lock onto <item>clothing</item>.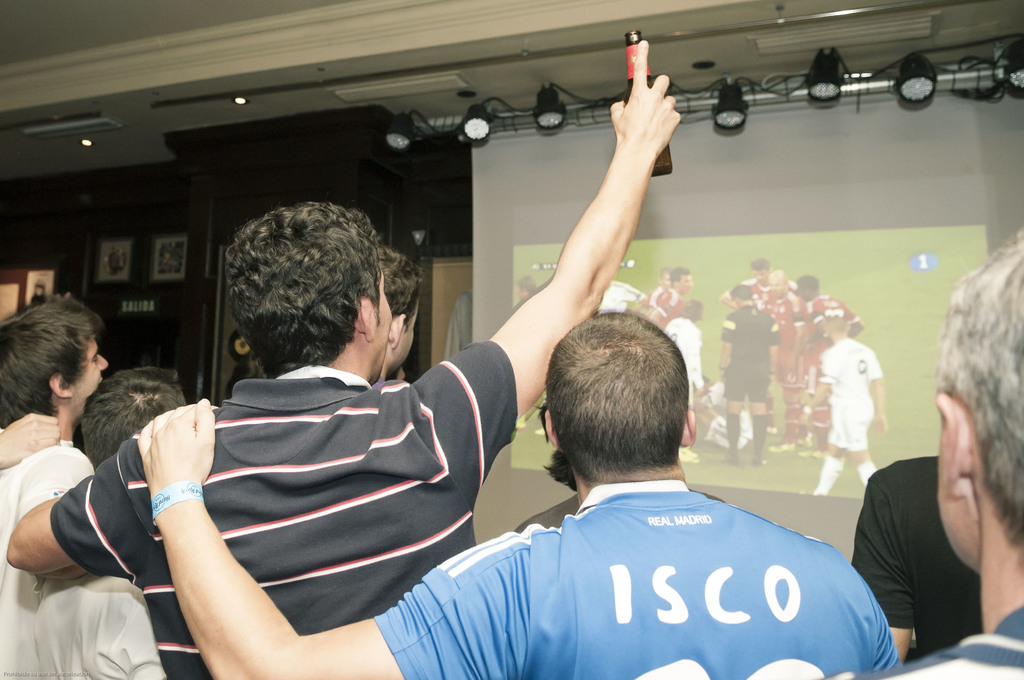
Locked: bbox=(847, 454, 984, 654).
